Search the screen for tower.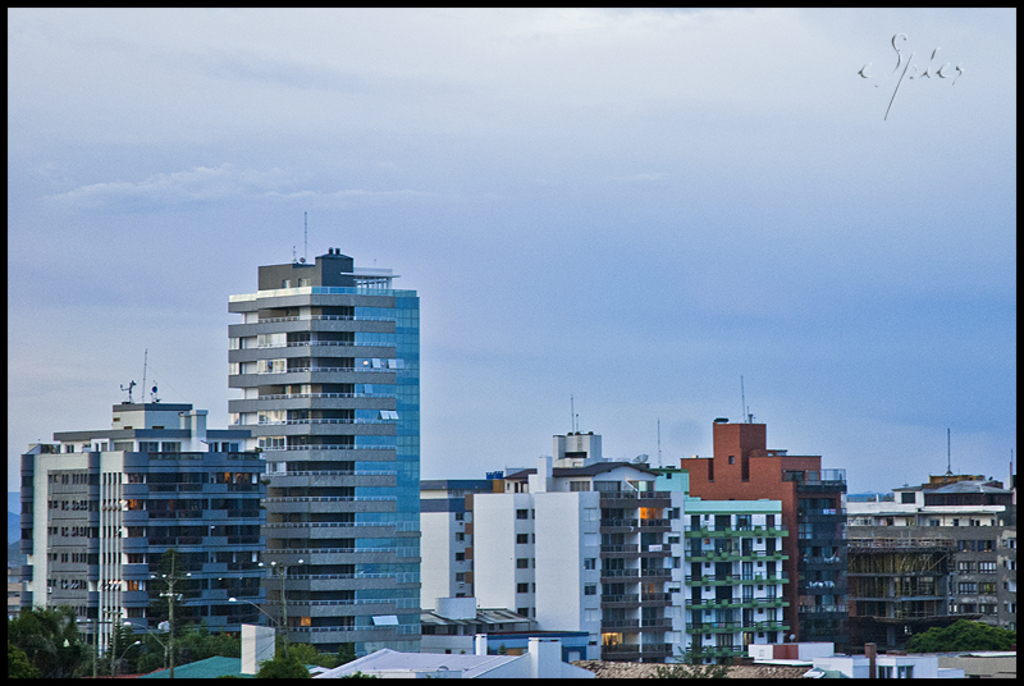
Found at <bbox>19, 349, 271, 683</bbox>.
